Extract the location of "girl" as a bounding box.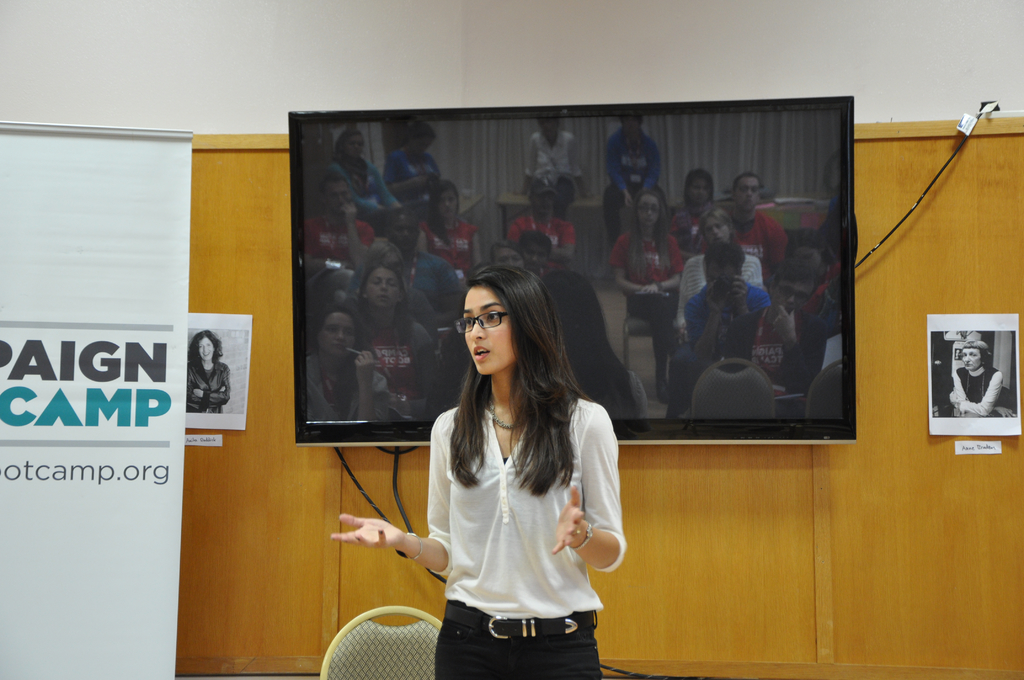
region(178, 331, 237, 416).
